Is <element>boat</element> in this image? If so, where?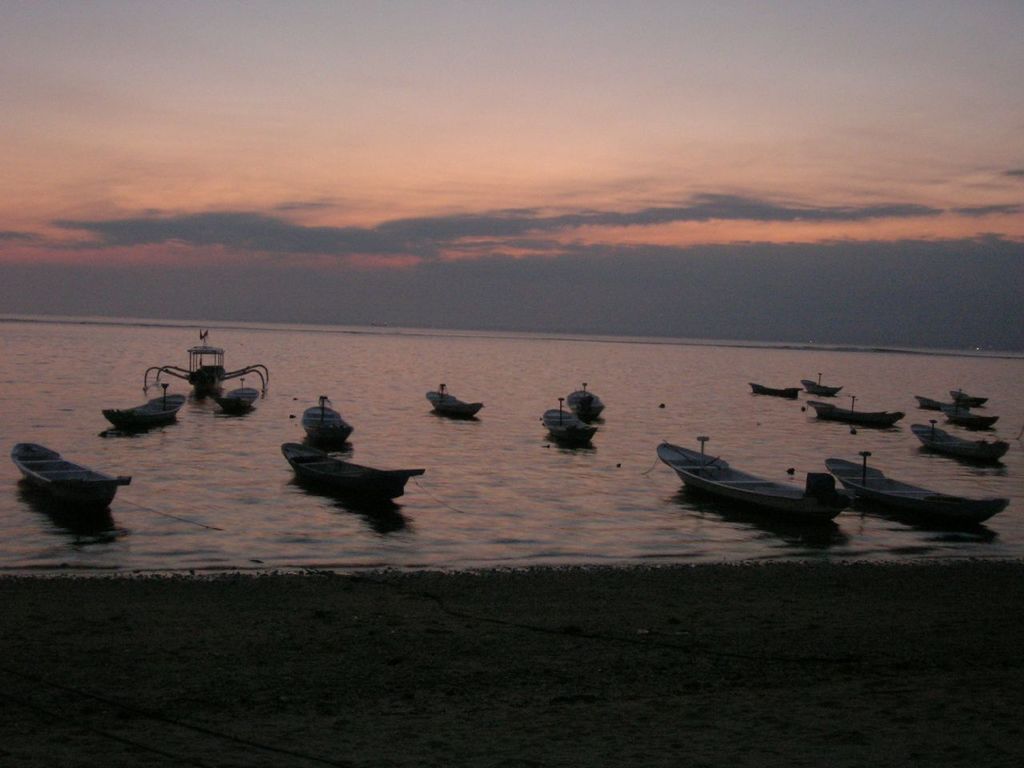
Yes, at <bbox>100, 378, 182, 428</bbox>.
